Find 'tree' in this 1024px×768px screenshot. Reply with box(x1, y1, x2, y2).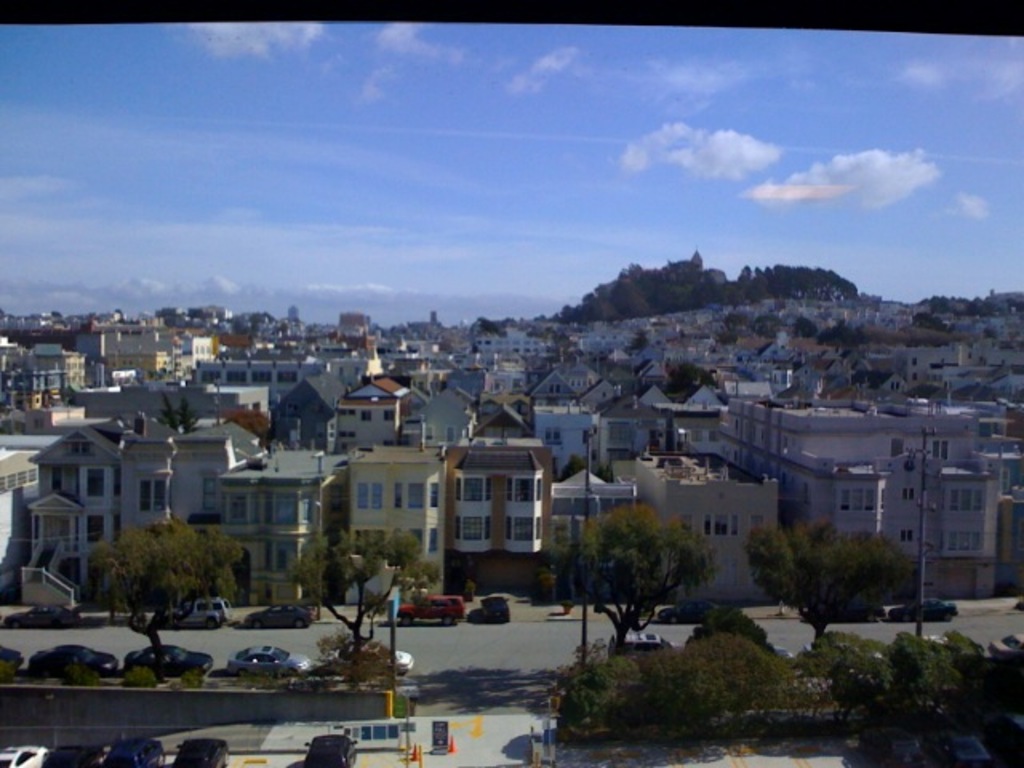
box(795, 629, 1022, 766).
